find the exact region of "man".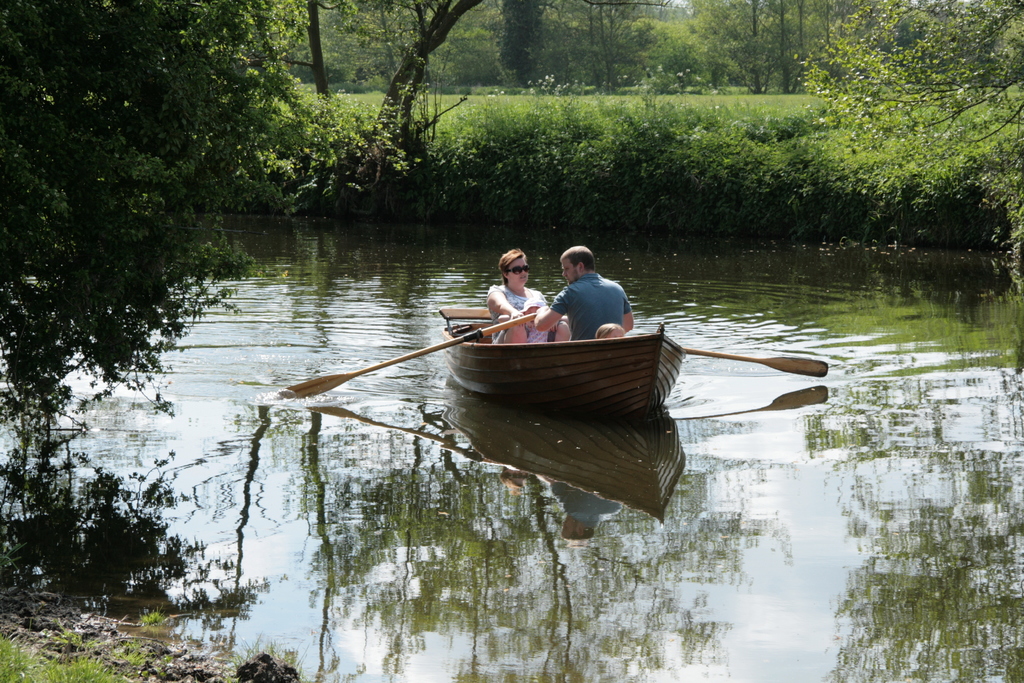
Exact region: 544:258:637:337.
